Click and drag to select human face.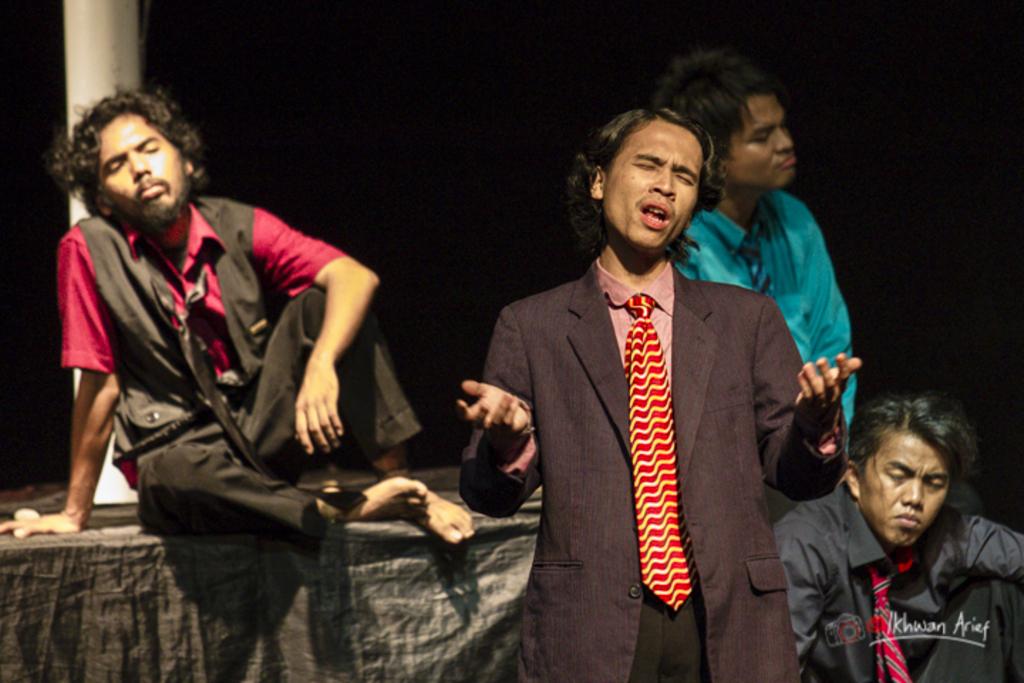
Selection: bbox(714, 88, 815, 191).
